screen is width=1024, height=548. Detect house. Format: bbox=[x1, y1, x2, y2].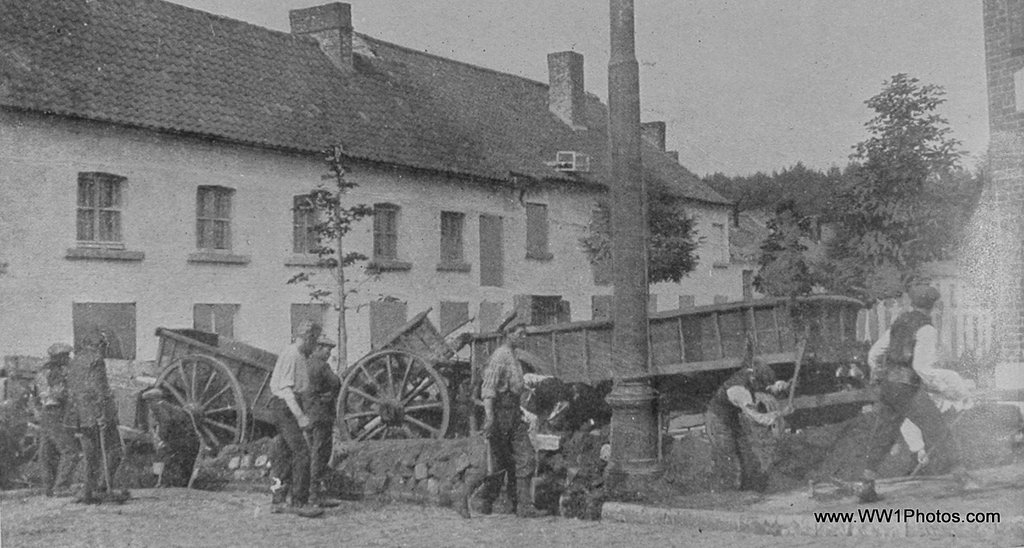
bbox=[861, 0, 1023, 445].
